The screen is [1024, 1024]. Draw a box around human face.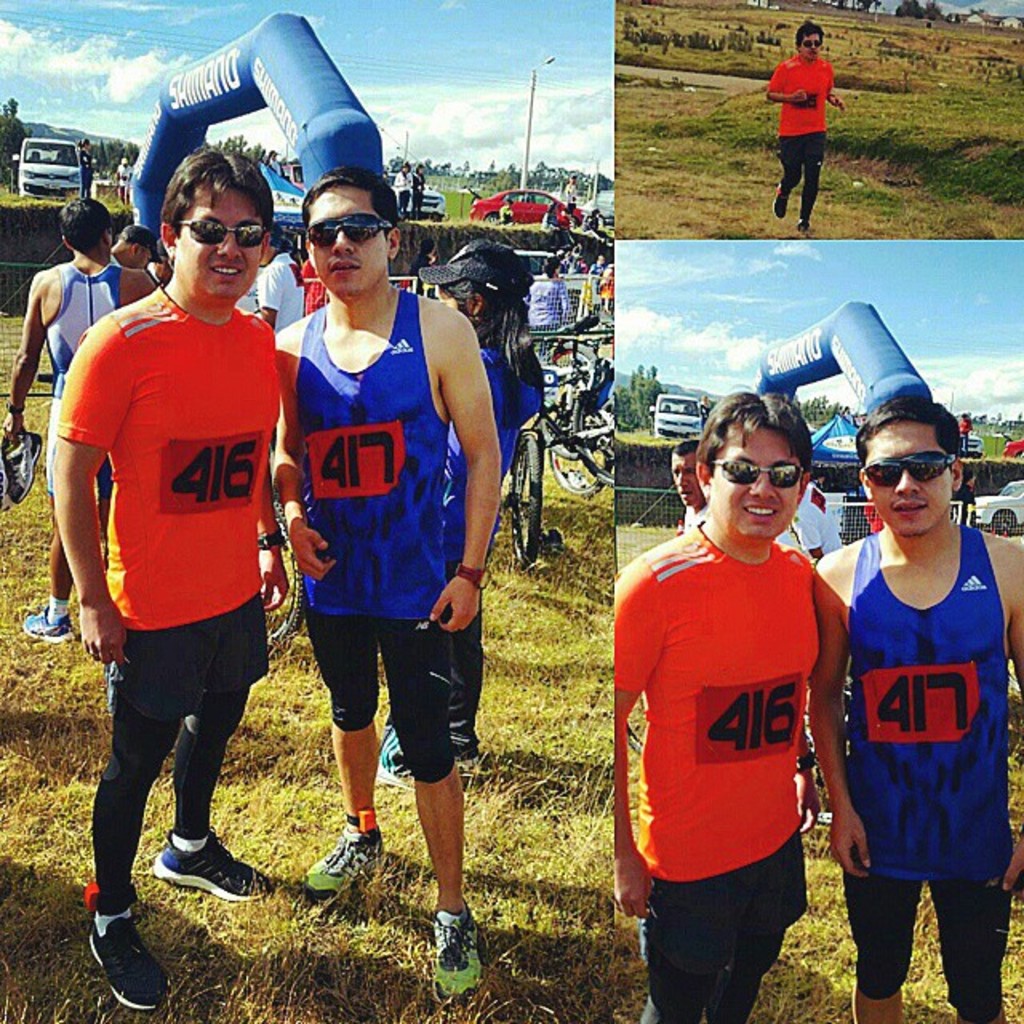
box=[874, 419, 944, 539].
